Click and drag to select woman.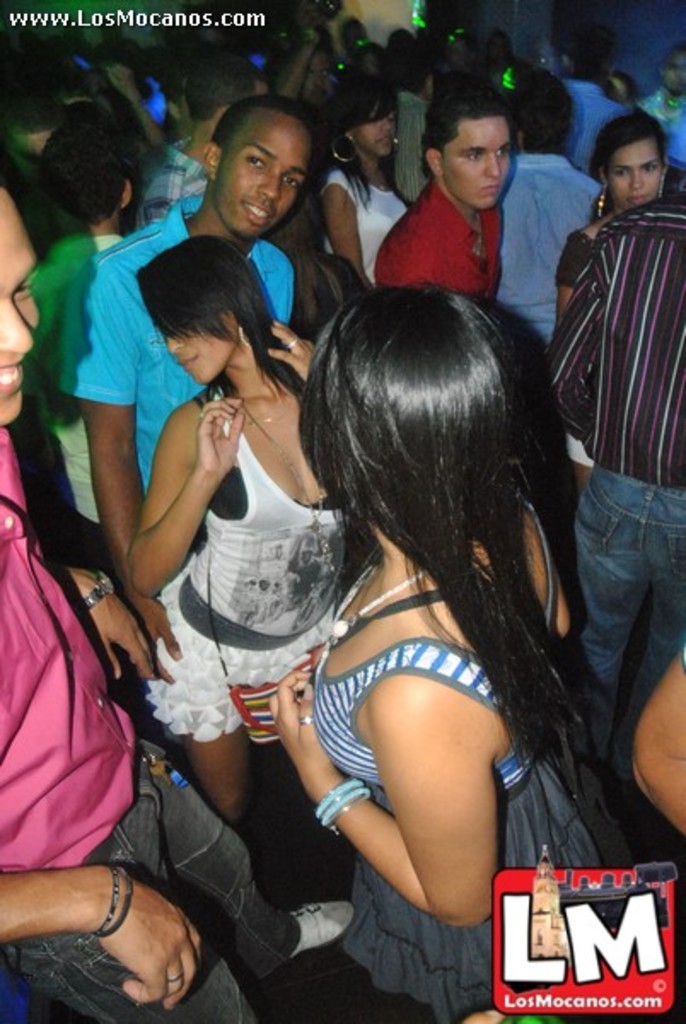
Selection: <bbox>193, 208, 609, 1009</bbox>.
